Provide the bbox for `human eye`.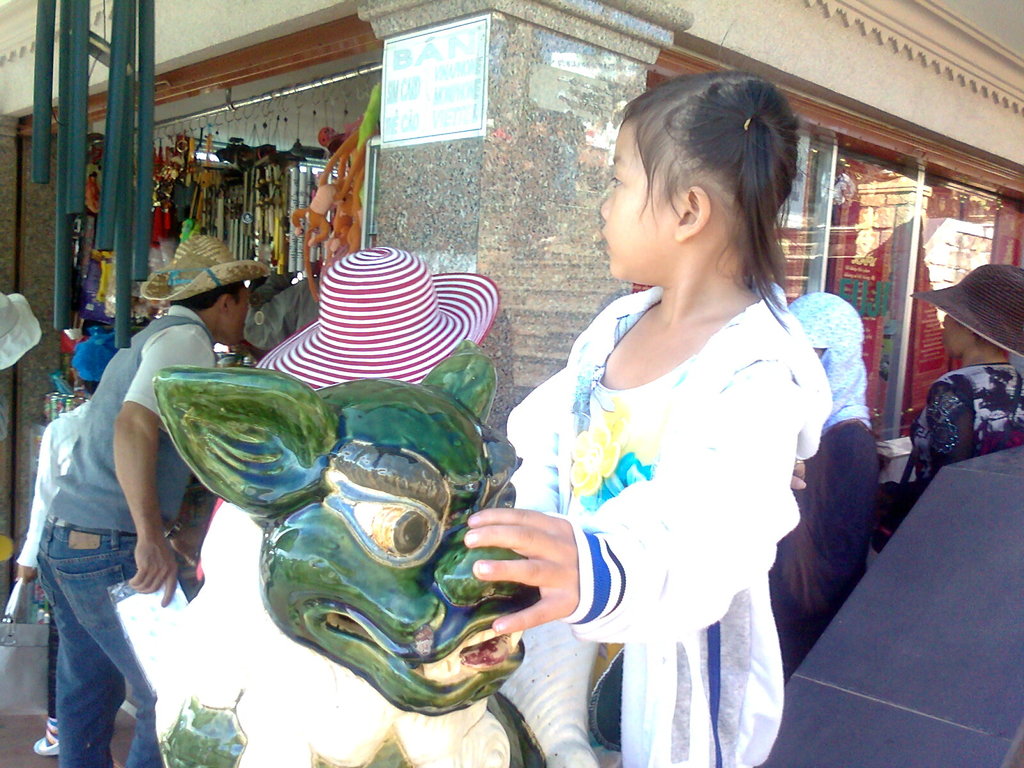
<box>609,164,624,189</box>.
